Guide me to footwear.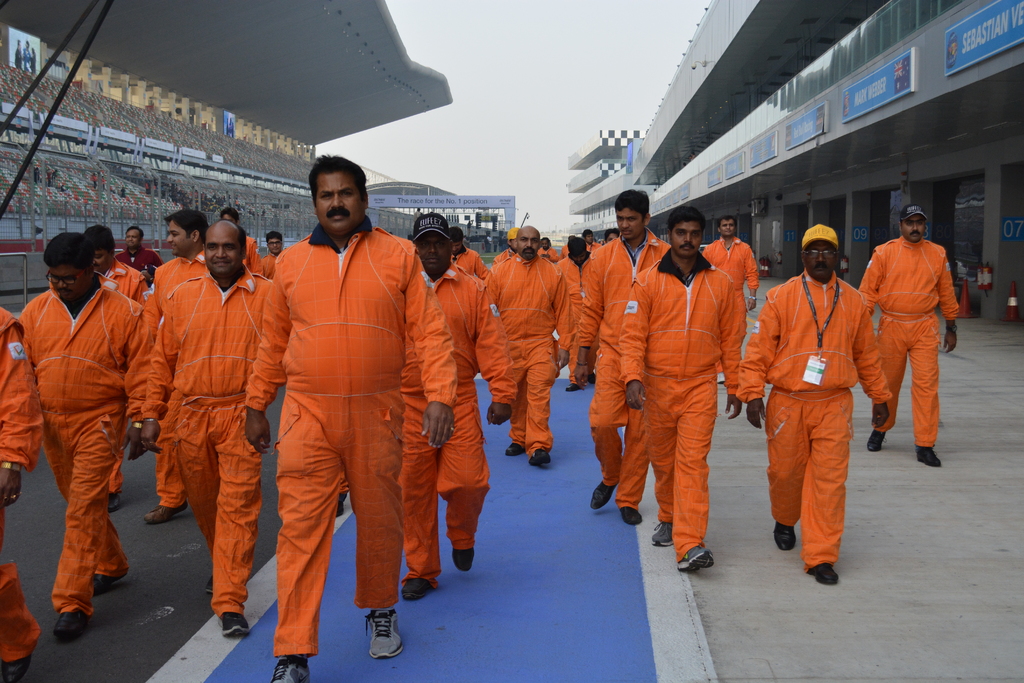
Guidance: left=528, top=450, right=552, bottom=466.
